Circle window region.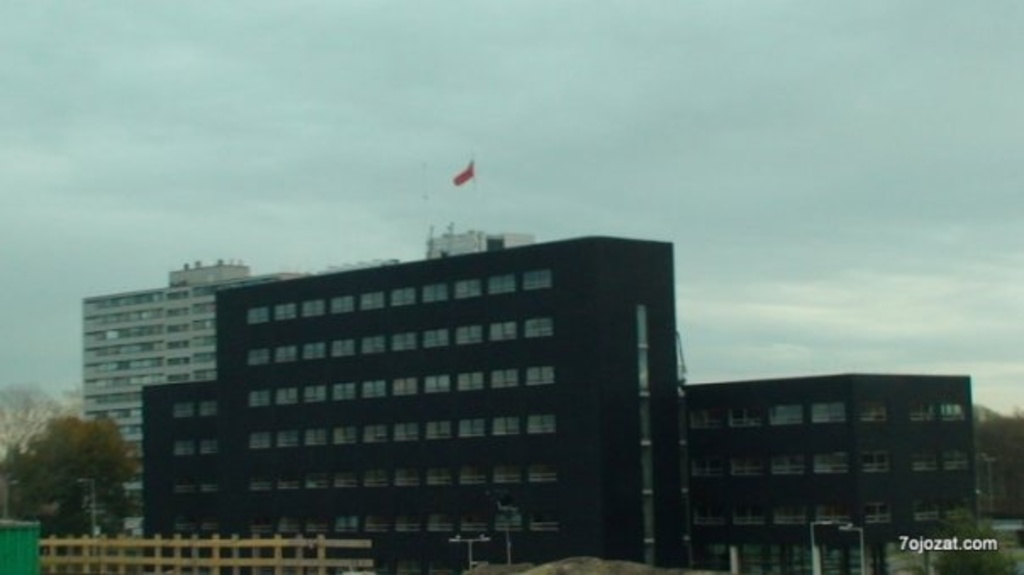
Region: (x1=863, y1=500, x2=890, y2=526).
